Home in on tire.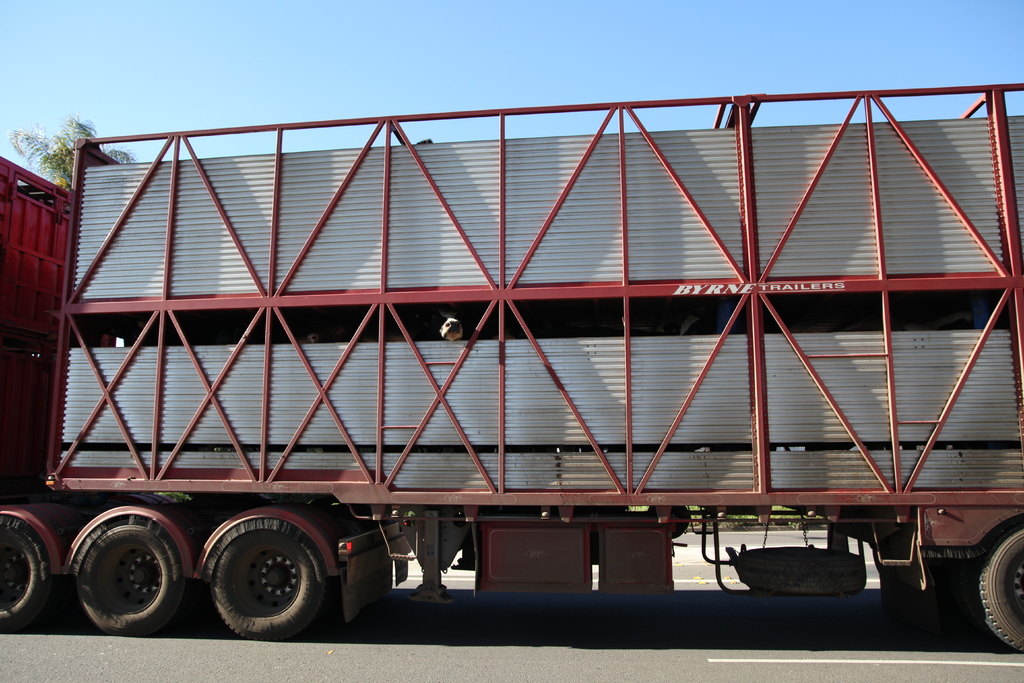
Homed in at (x1=36, y1=577, x2=77, y2=629).
